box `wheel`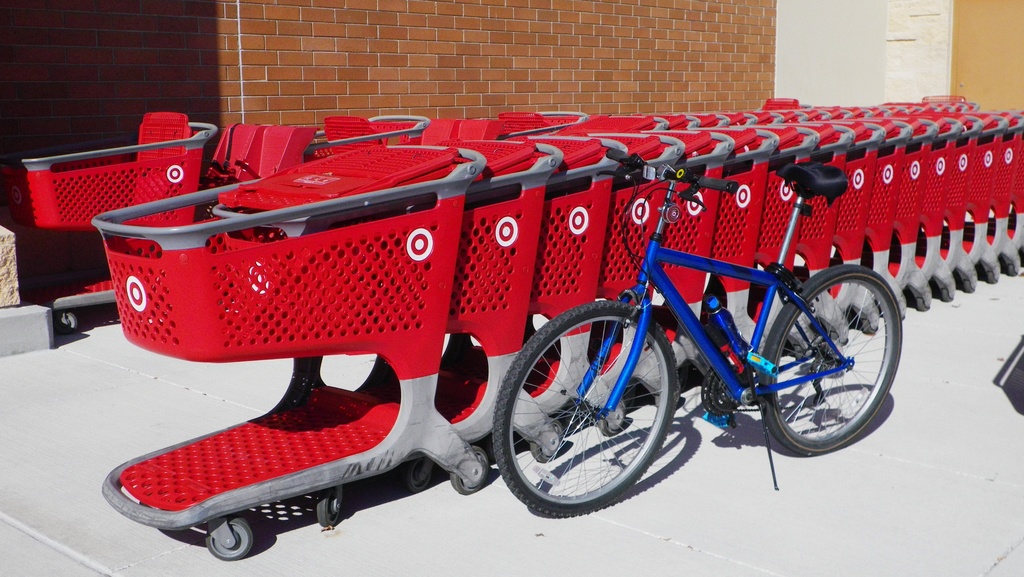
<bbox>530, 421, 565, 461</bbox>
